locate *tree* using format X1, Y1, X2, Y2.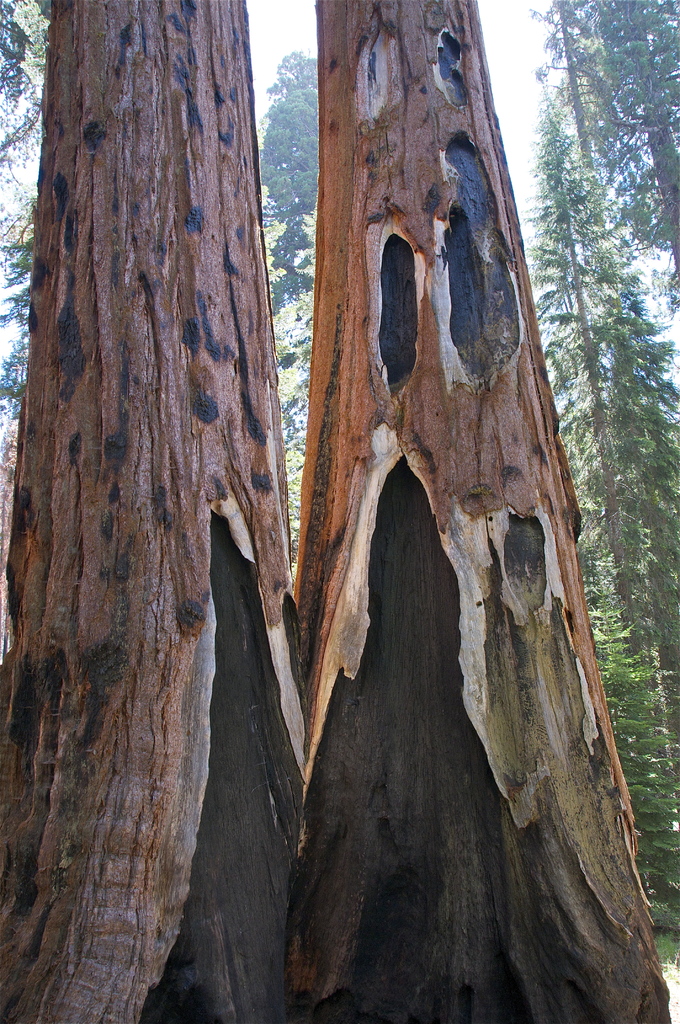
0, 0, 49, 452.
